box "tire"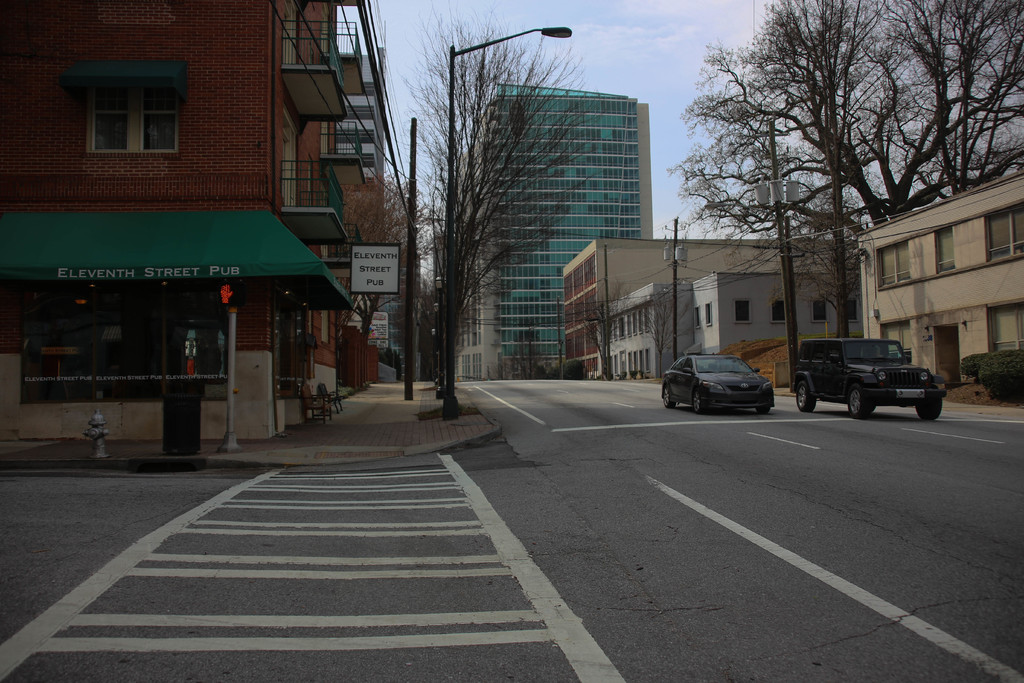
[left=793, top=375, right=812, bottom=414]
